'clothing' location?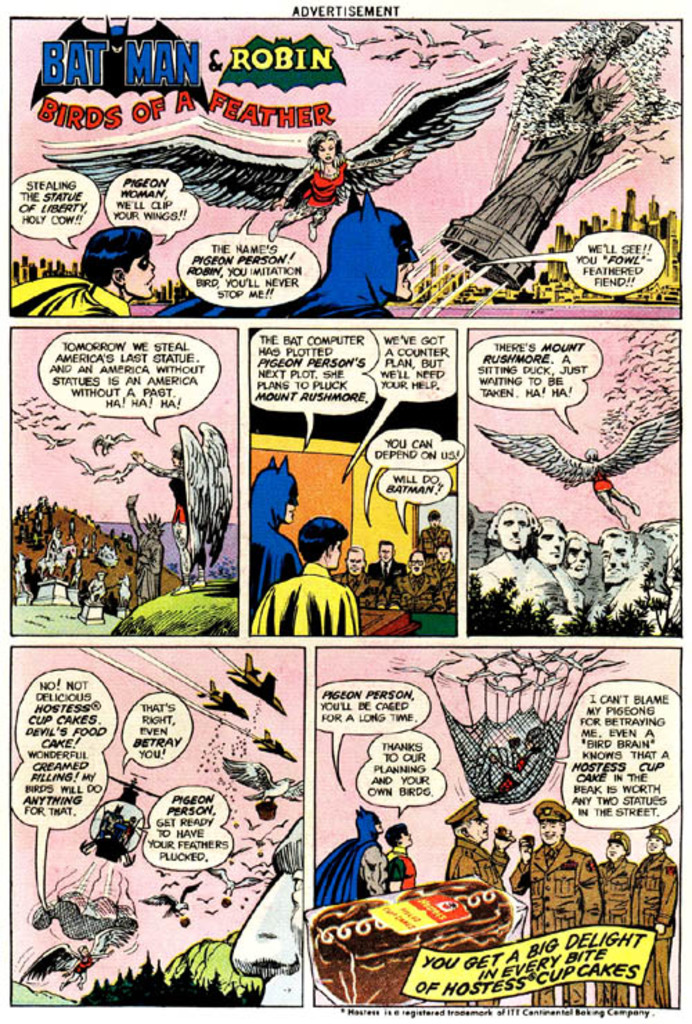
440:837:511:1009
